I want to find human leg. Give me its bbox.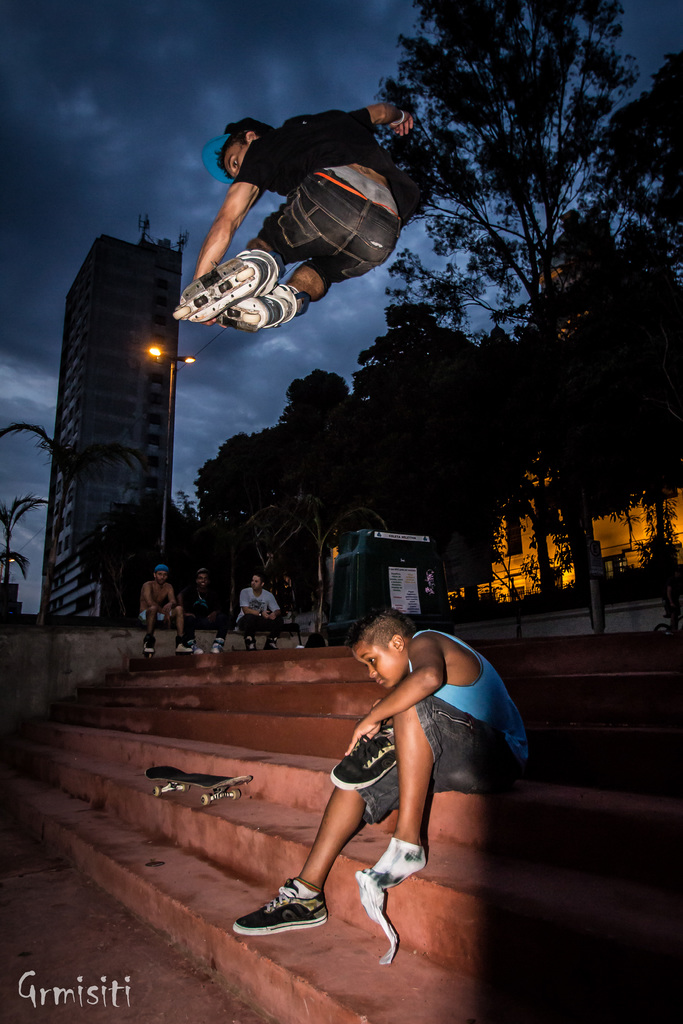
[left=229, top=746, right=437, bottom=941].
